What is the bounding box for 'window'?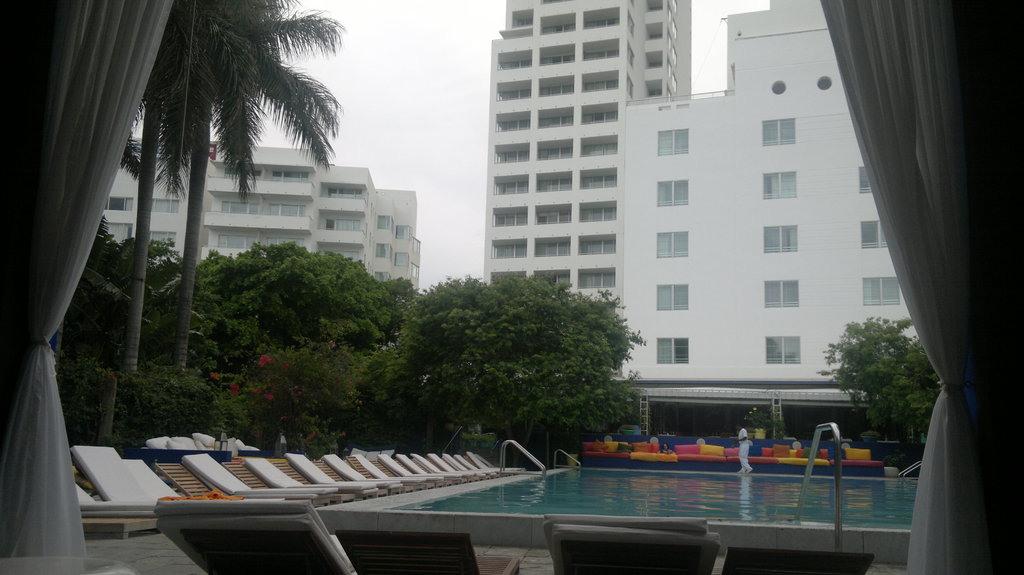
<box>767,335,799,360</box>.
